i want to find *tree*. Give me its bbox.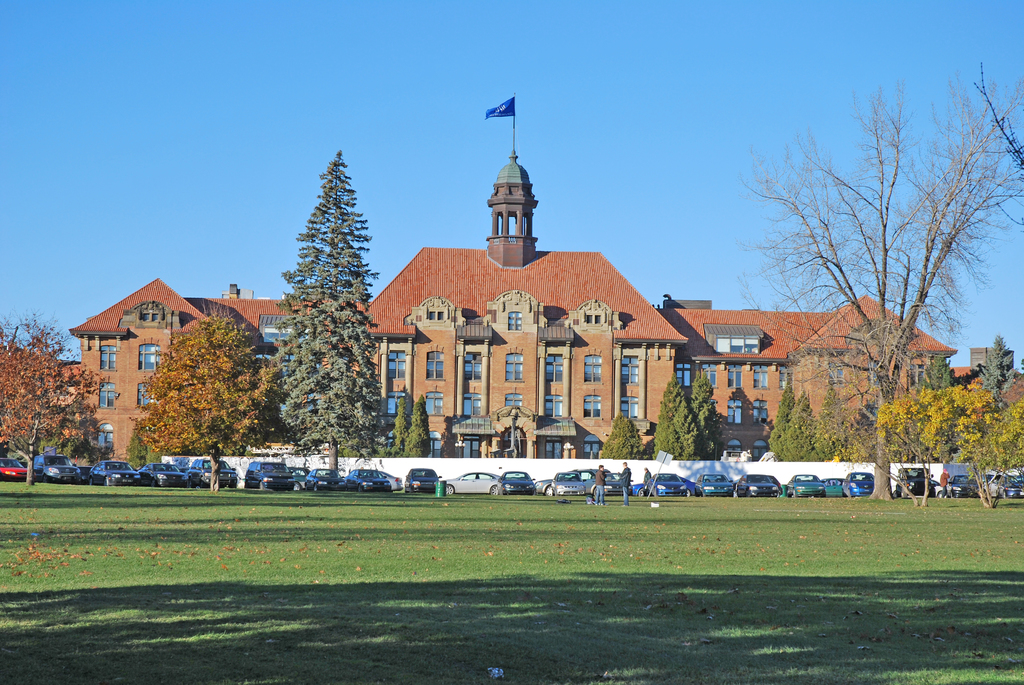
687 370 724 457.
